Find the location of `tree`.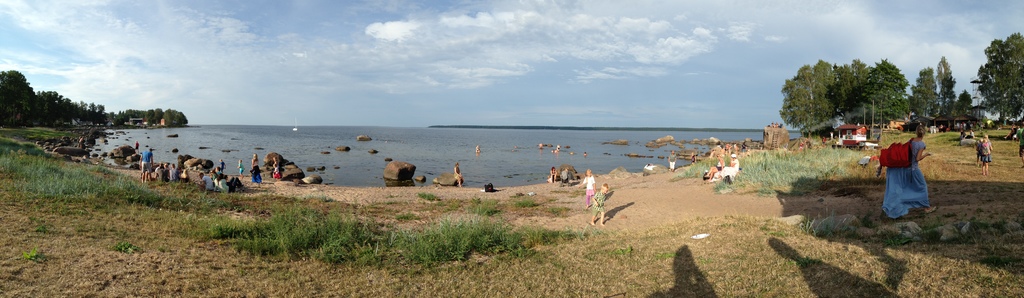
Location: [825, 53, 874, 120].
